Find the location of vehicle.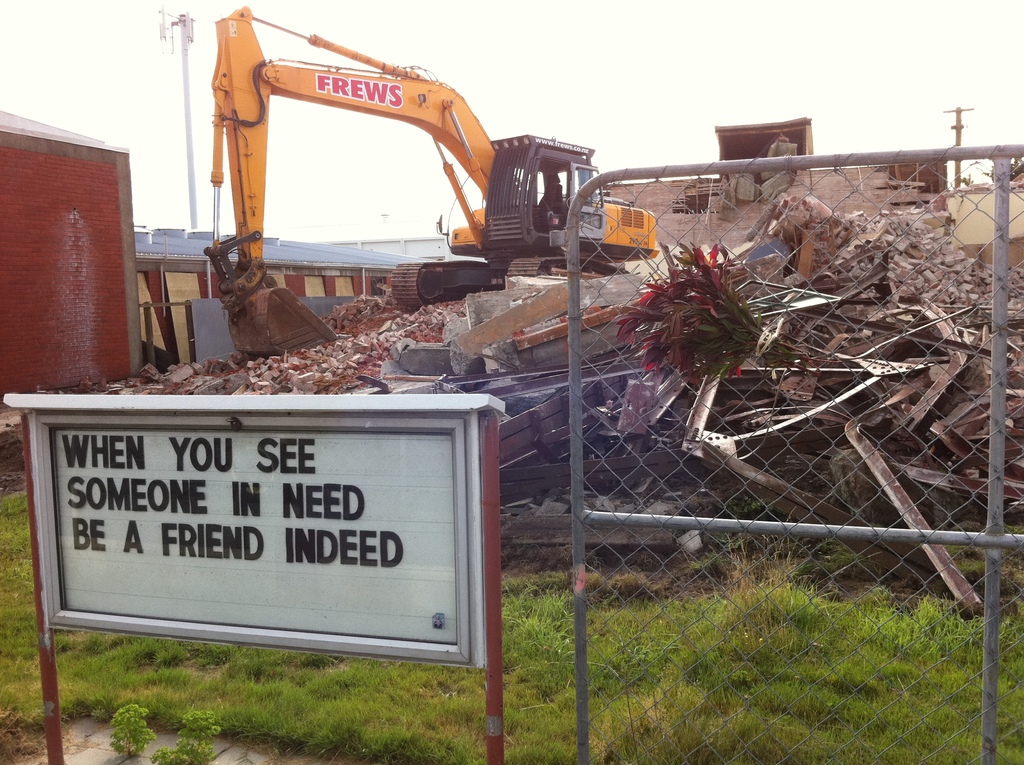
Location: [204, 6, 662, 359].
